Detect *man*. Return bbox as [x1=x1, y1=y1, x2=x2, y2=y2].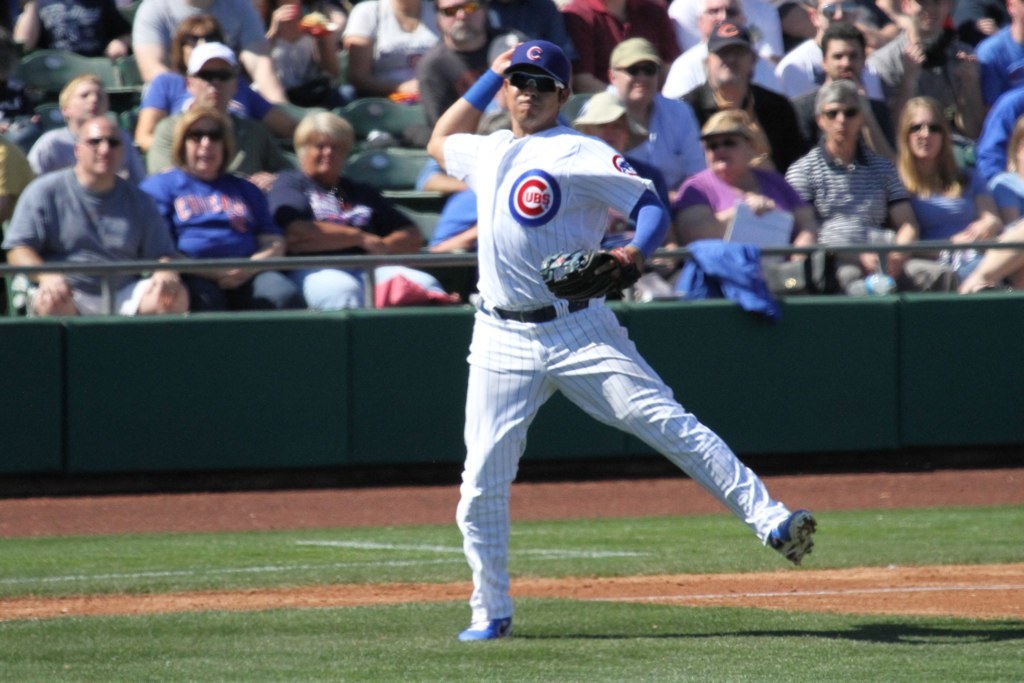
[x1=663, y1=0, x2=781, y2=95].
